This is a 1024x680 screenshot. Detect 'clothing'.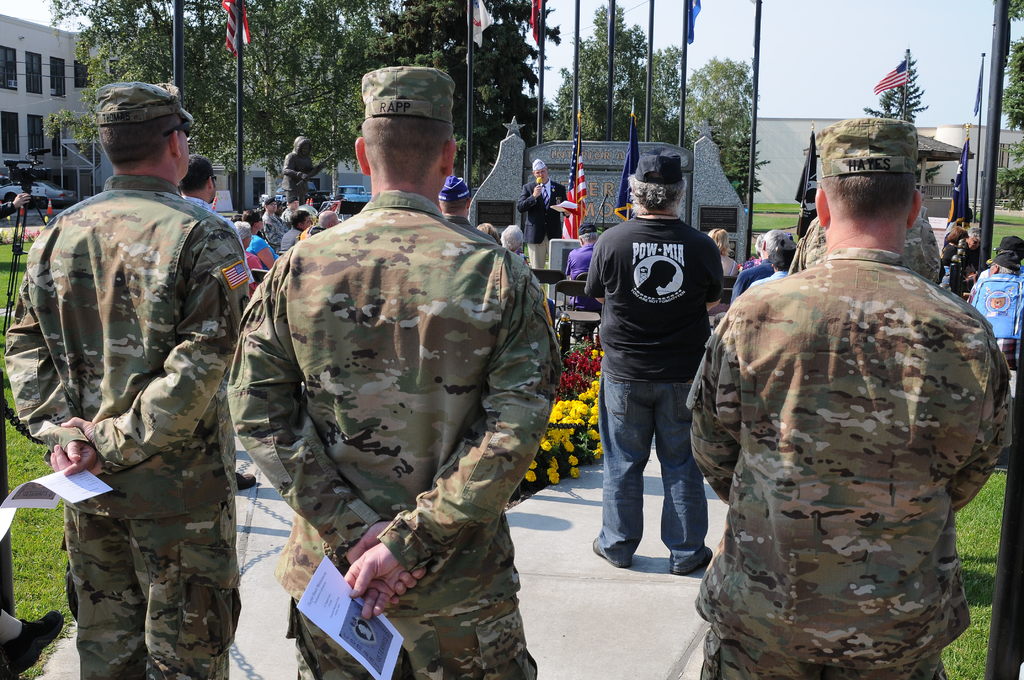
0 173 235 679.
